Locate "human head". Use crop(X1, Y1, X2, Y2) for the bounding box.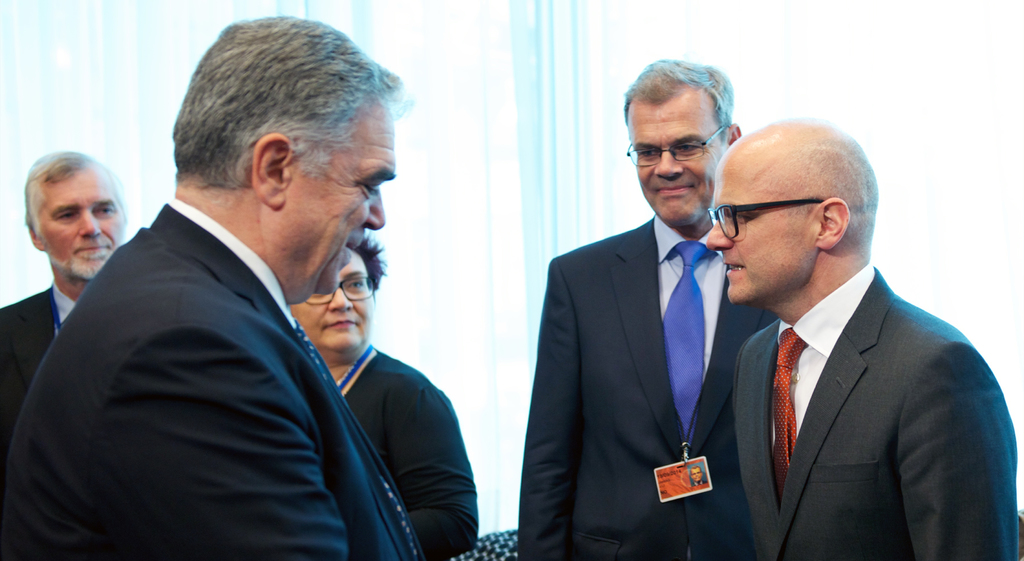
crop(20, 149, 127, 282).
